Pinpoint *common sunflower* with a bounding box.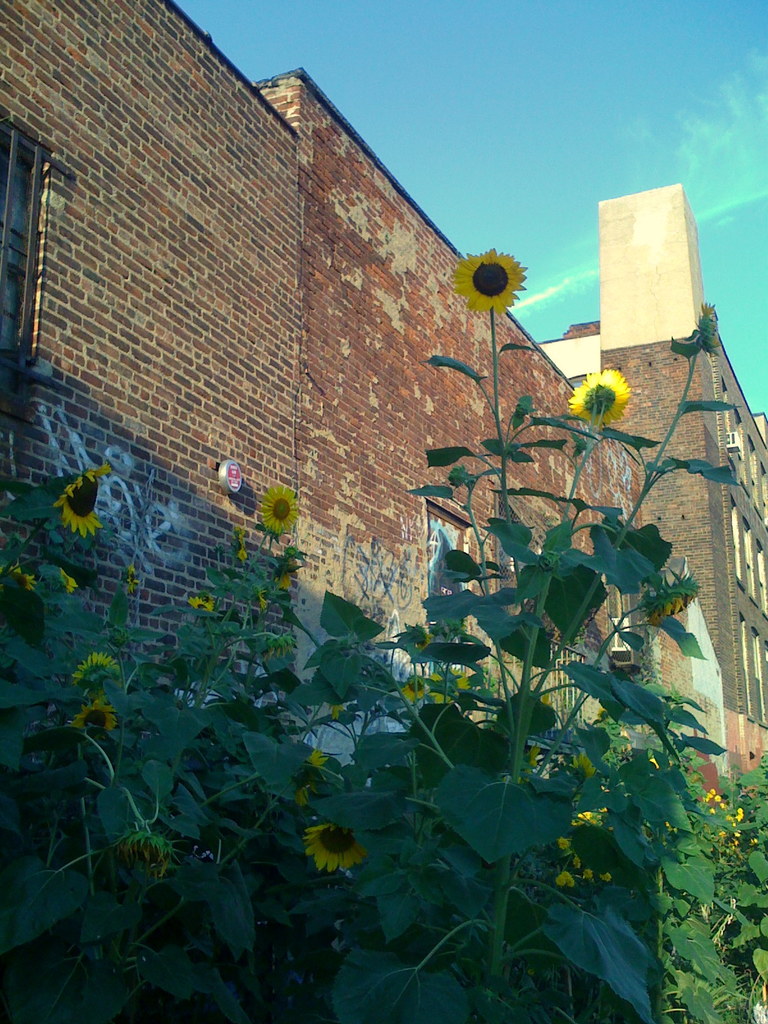
315:804:365:884.
